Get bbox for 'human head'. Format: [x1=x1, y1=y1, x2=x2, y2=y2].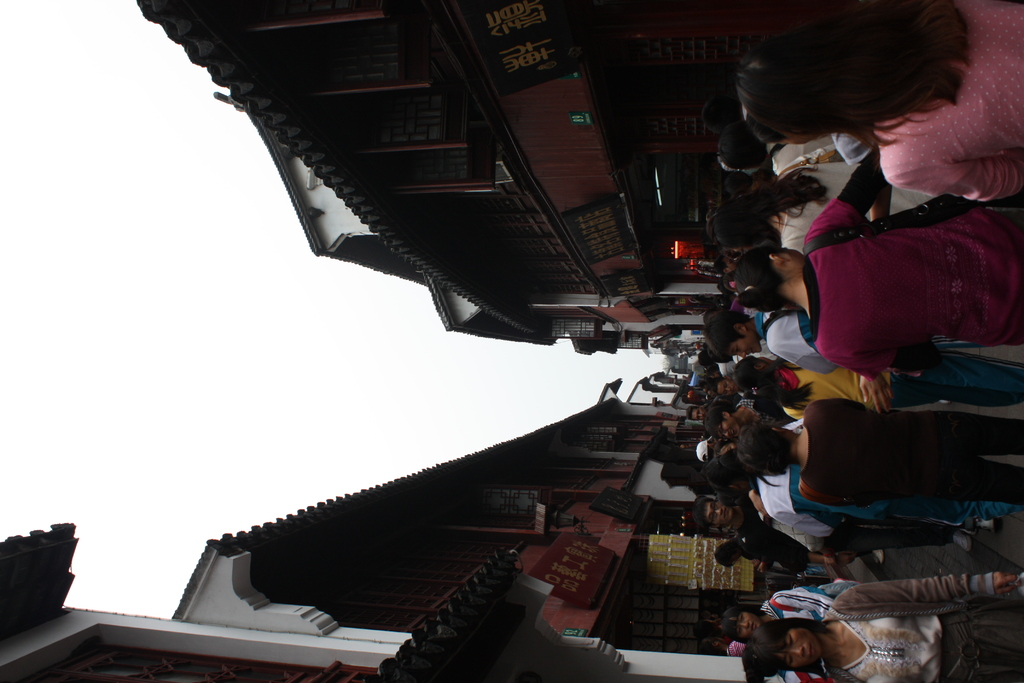
[x1=720, y1=122, x2=767, y2=168].
